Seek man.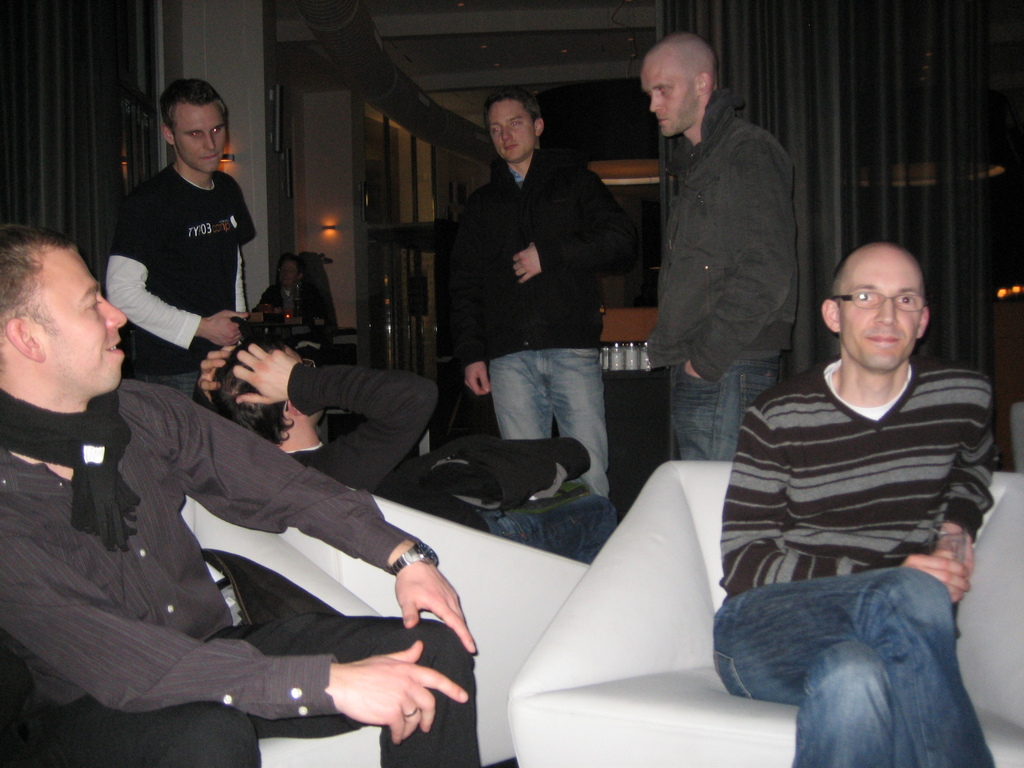
x1=441, y1=88, x2=637, y2=495.
